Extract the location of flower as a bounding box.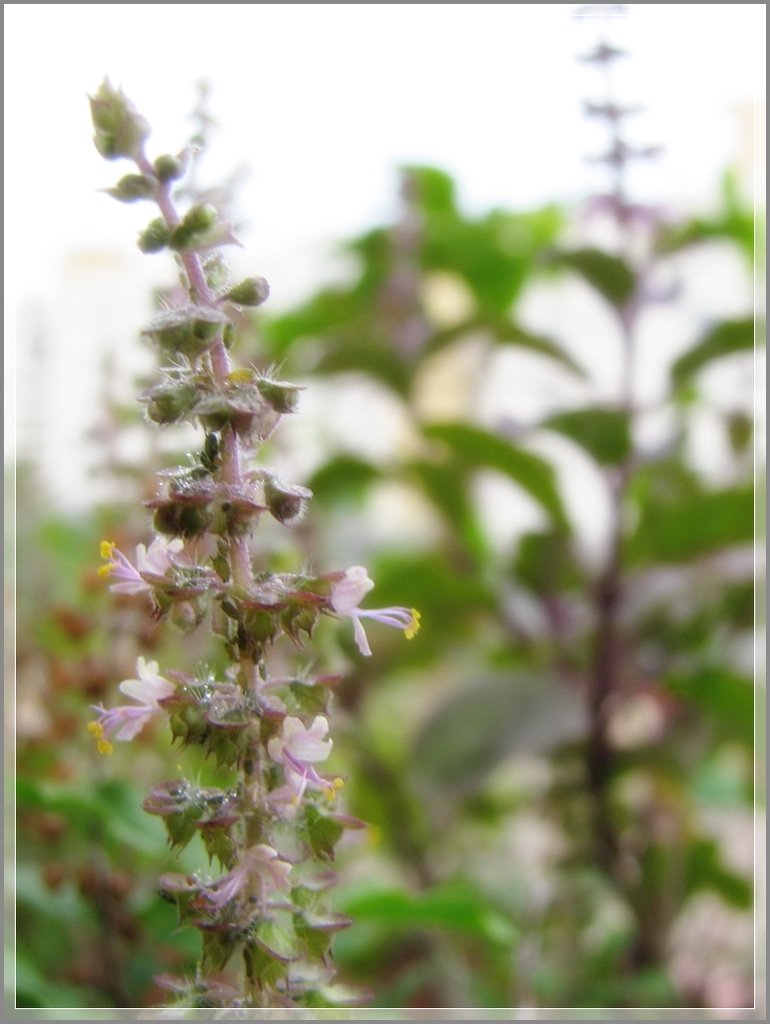
box=[117, 654, 178, 695].
